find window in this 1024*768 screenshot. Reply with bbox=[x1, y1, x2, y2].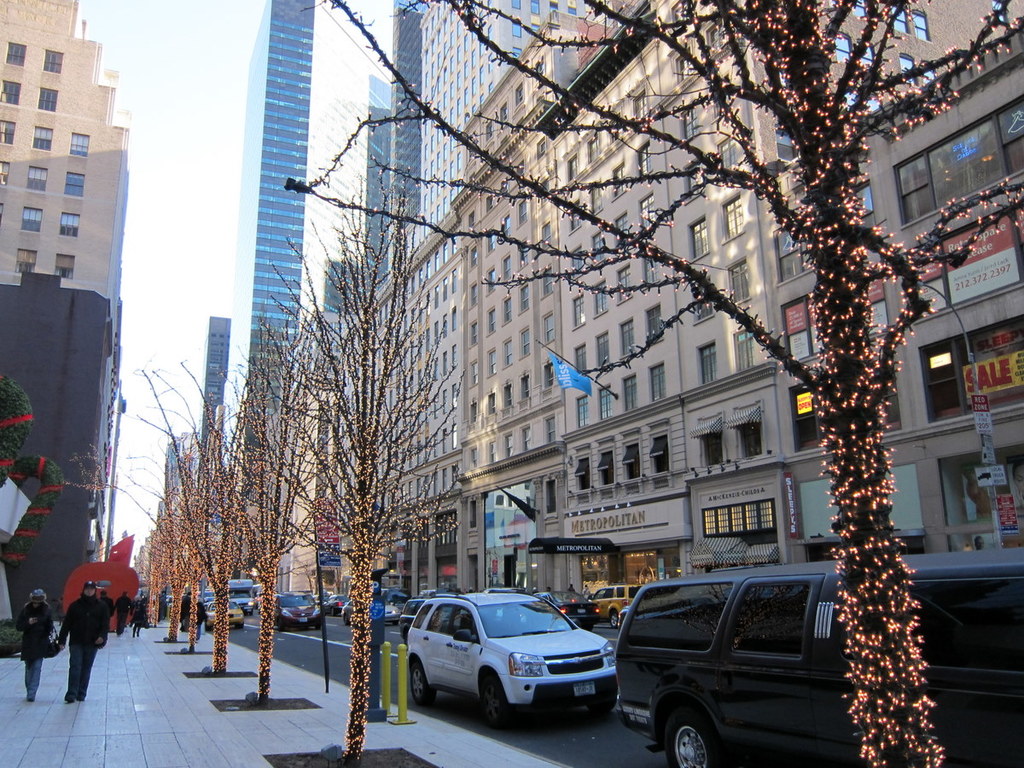
bbox=[770, 177, 879, 287].
